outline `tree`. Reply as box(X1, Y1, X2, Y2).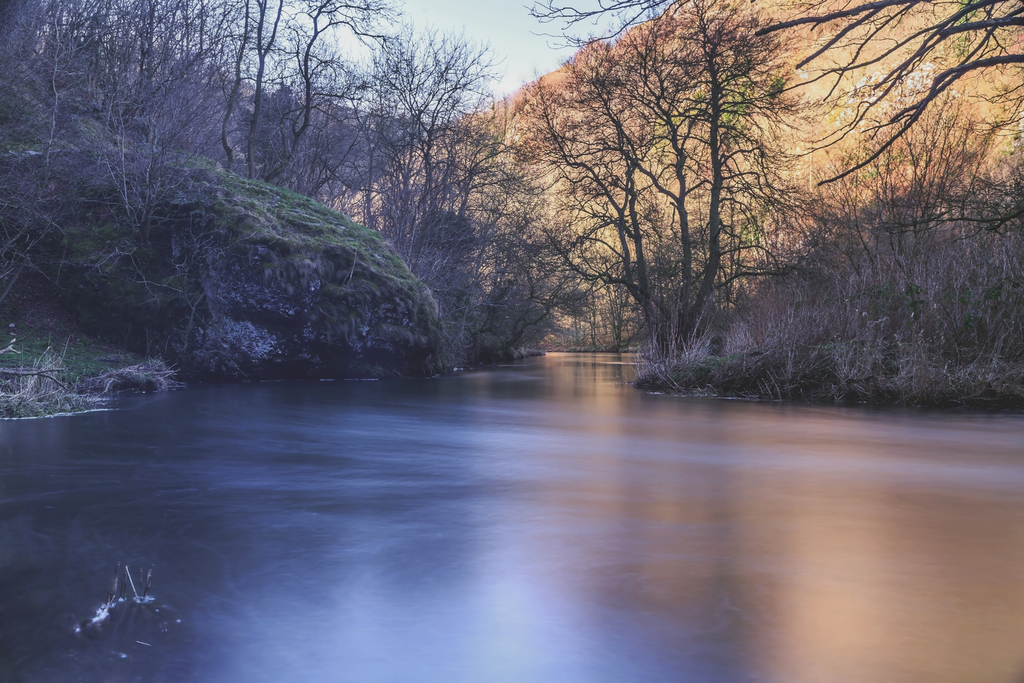
box(266, 0, 404, 182).
